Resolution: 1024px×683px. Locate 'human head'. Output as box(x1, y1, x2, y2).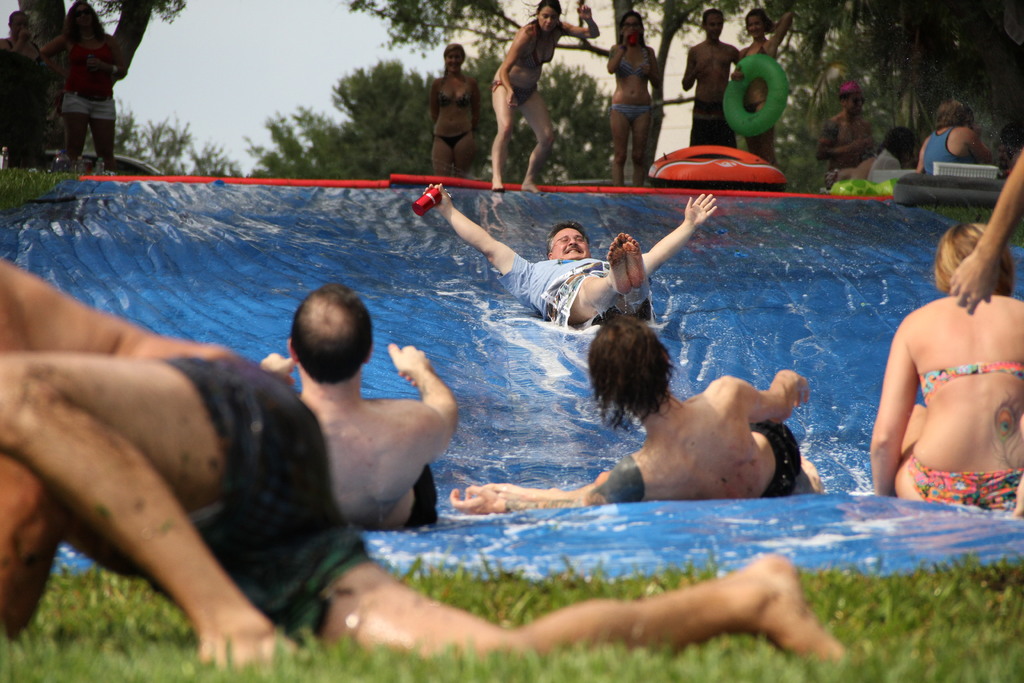
box(524, 0, 568, 31).
